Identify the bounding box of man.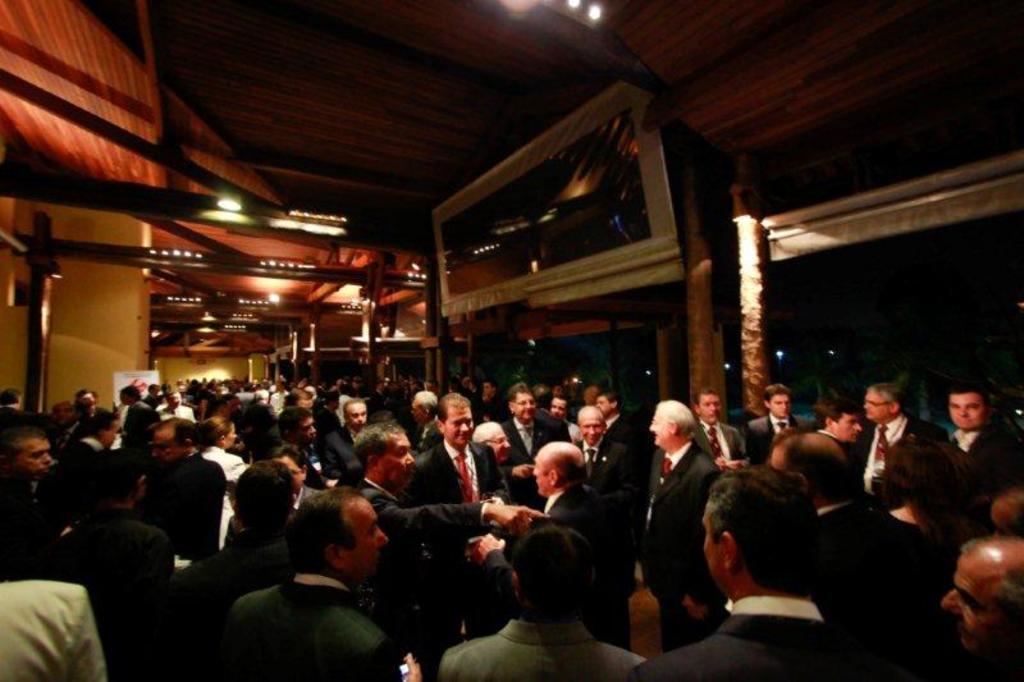
(771,422,943,681).
